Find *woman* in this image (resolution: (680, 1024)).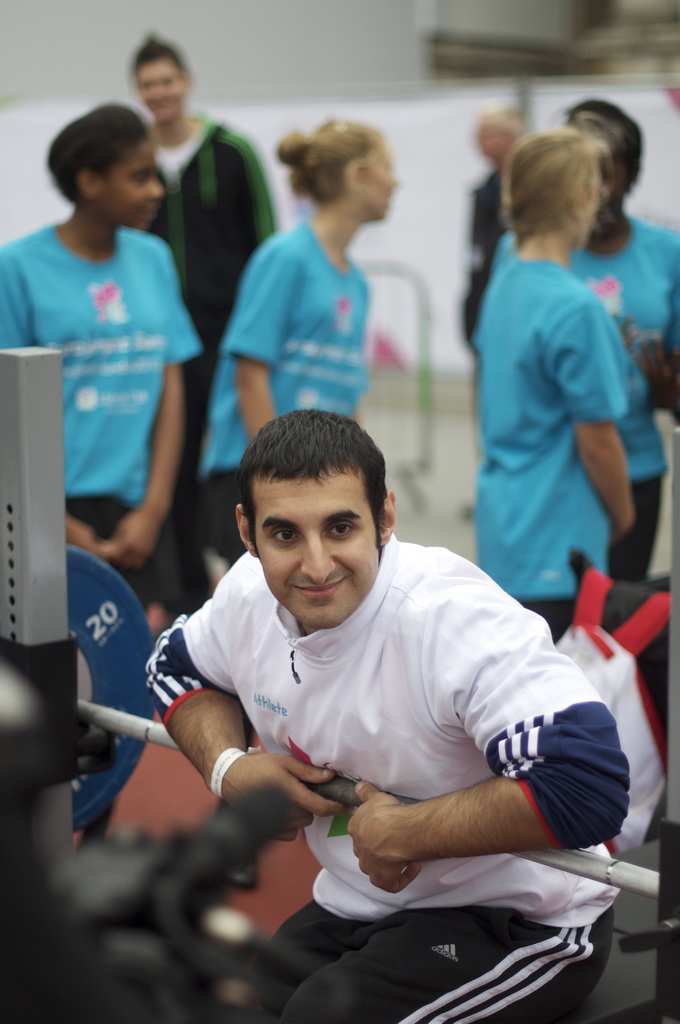
bbox=[201, 118, 390, 557].
